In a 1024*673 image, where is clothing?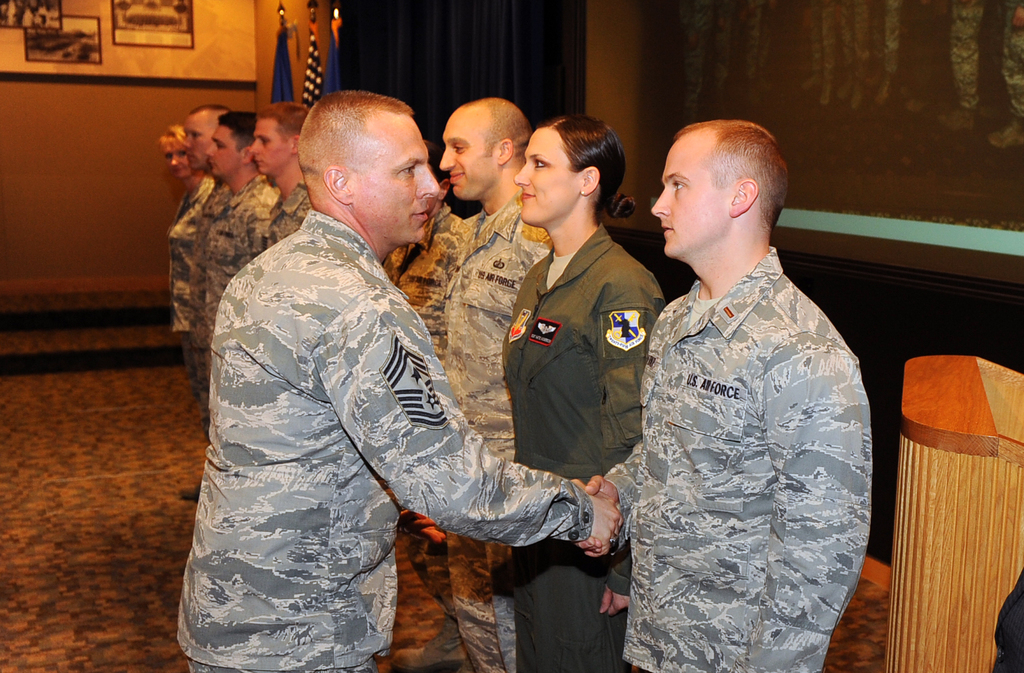
rect(249, 186, 314, 258).
